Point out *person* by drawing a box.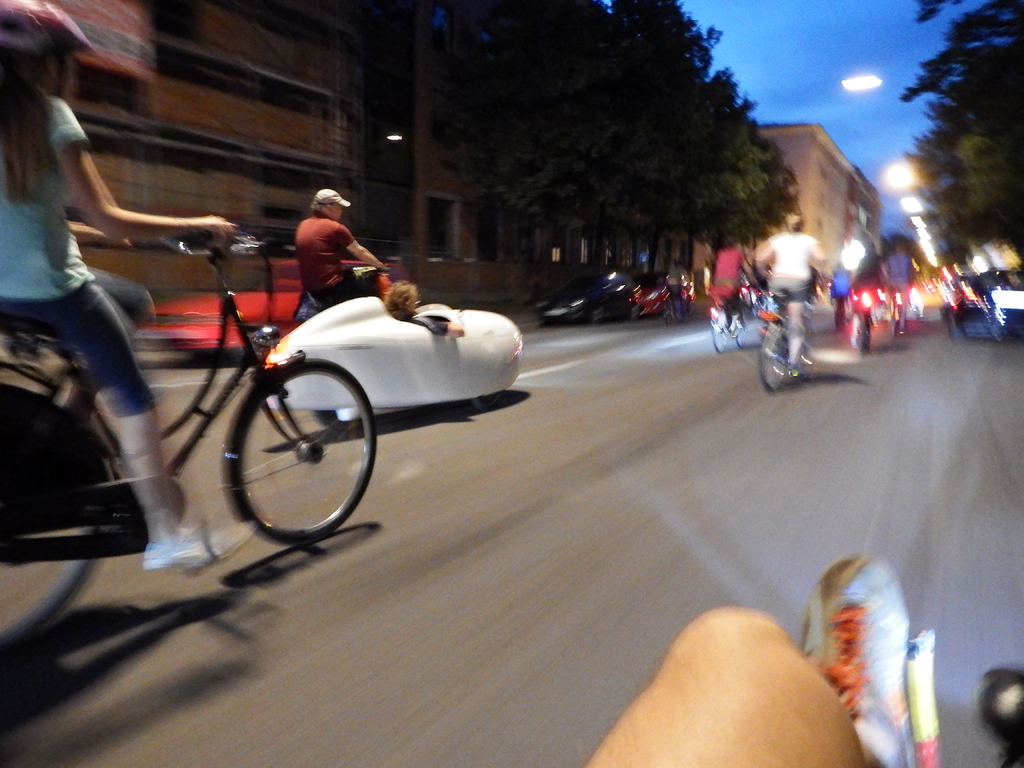
886,232,917,343.
